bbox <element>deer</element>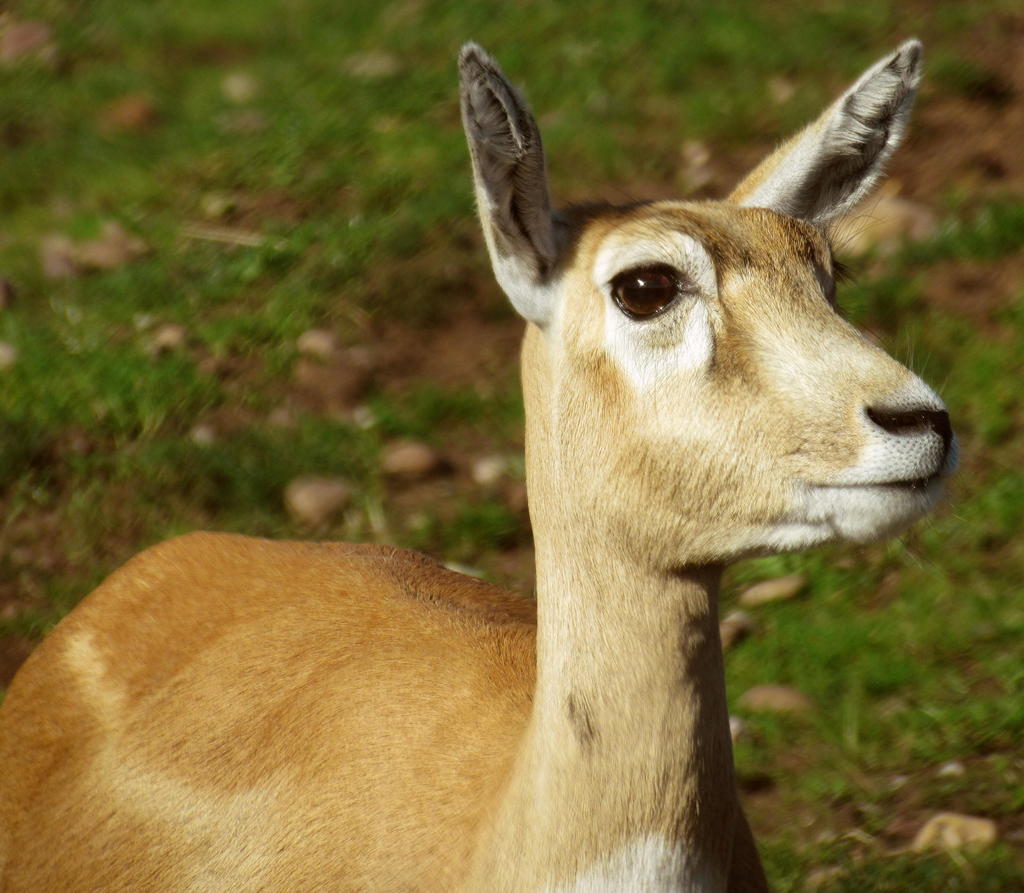
[0, 39, 961, 892]
